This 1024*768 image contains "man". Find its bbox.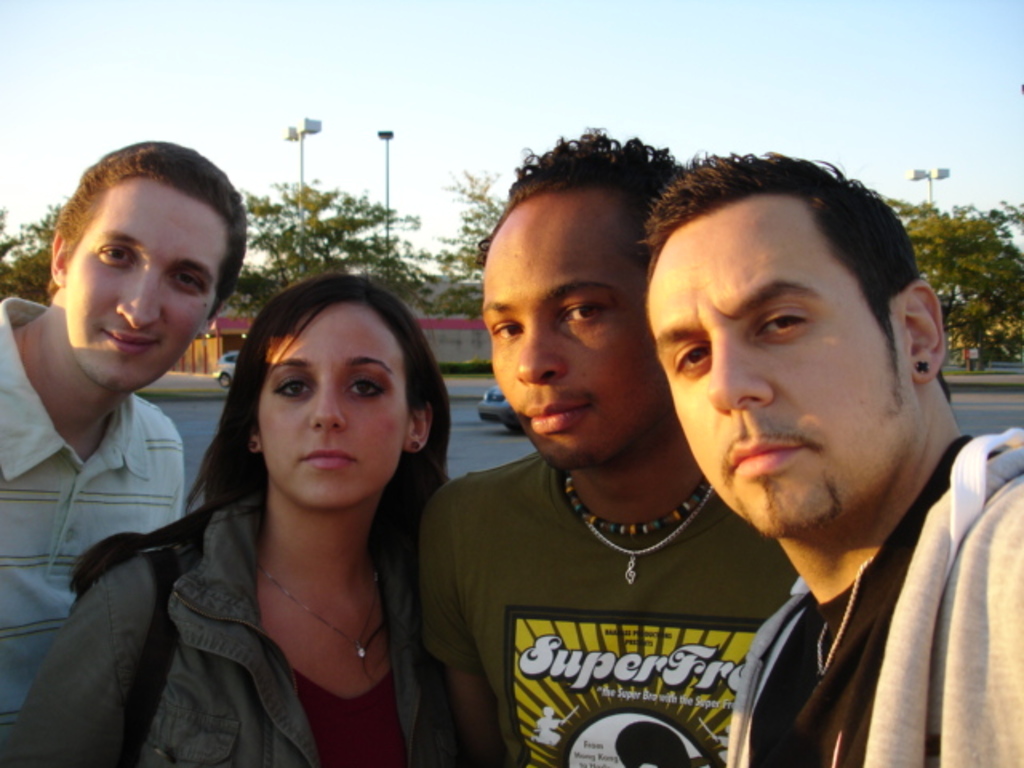
select_region(646, 149, 1022, 766).
